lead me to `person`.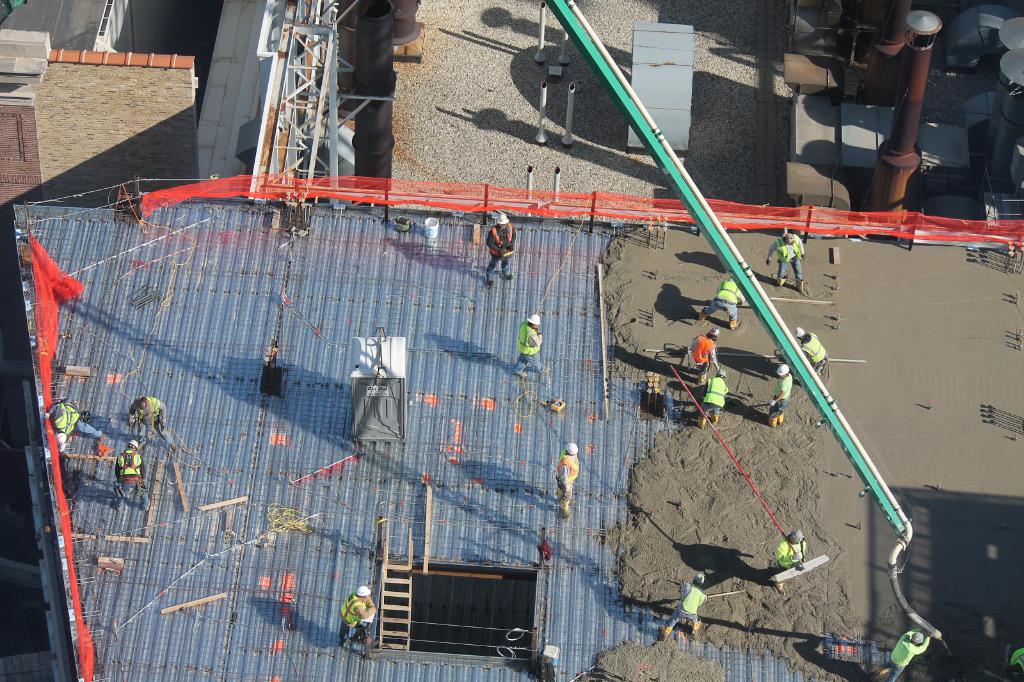
Lead to [x1=886, y1=630, x2=934, y2=681].
